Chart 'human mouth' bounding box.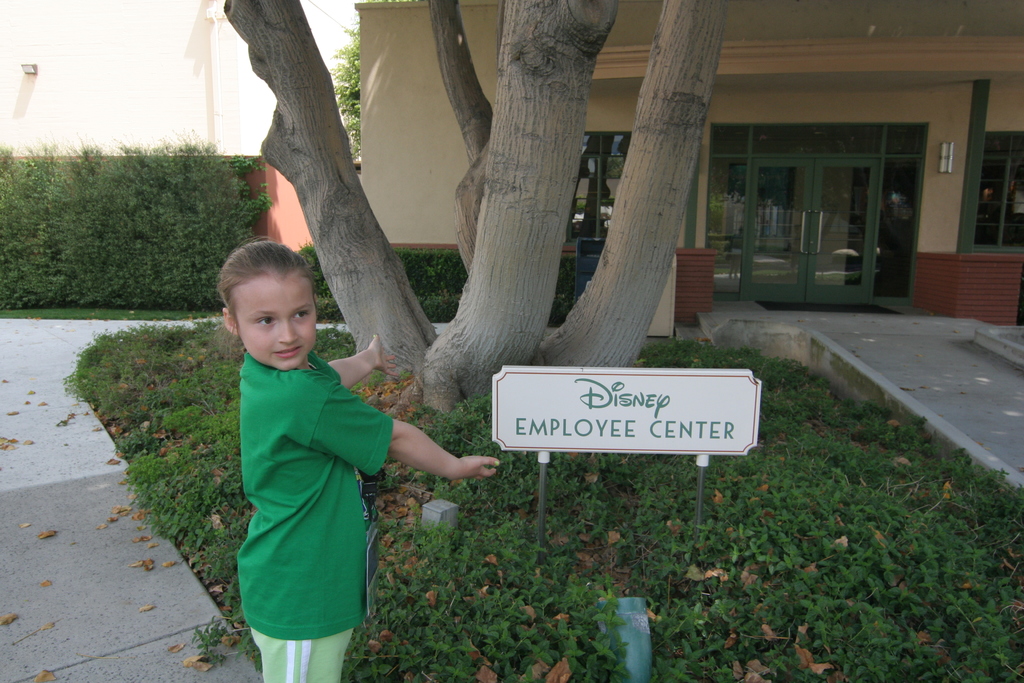
Charted: [269,343,300,365].
